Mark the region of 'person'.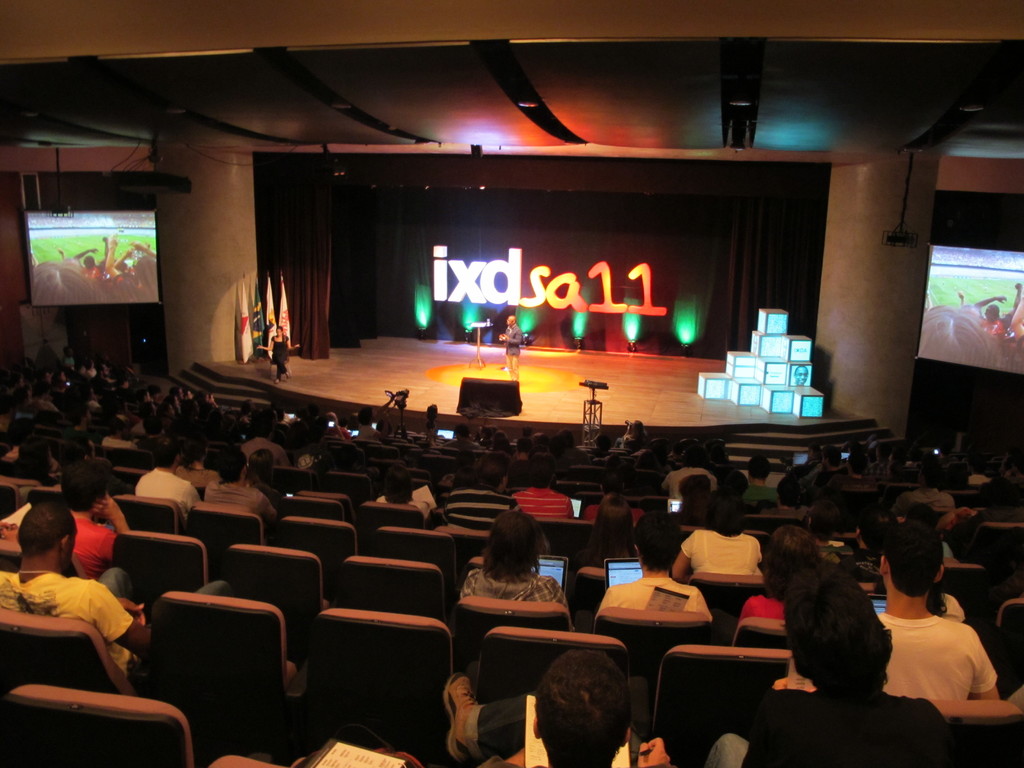
Region: [369, 456, 429, 518].
